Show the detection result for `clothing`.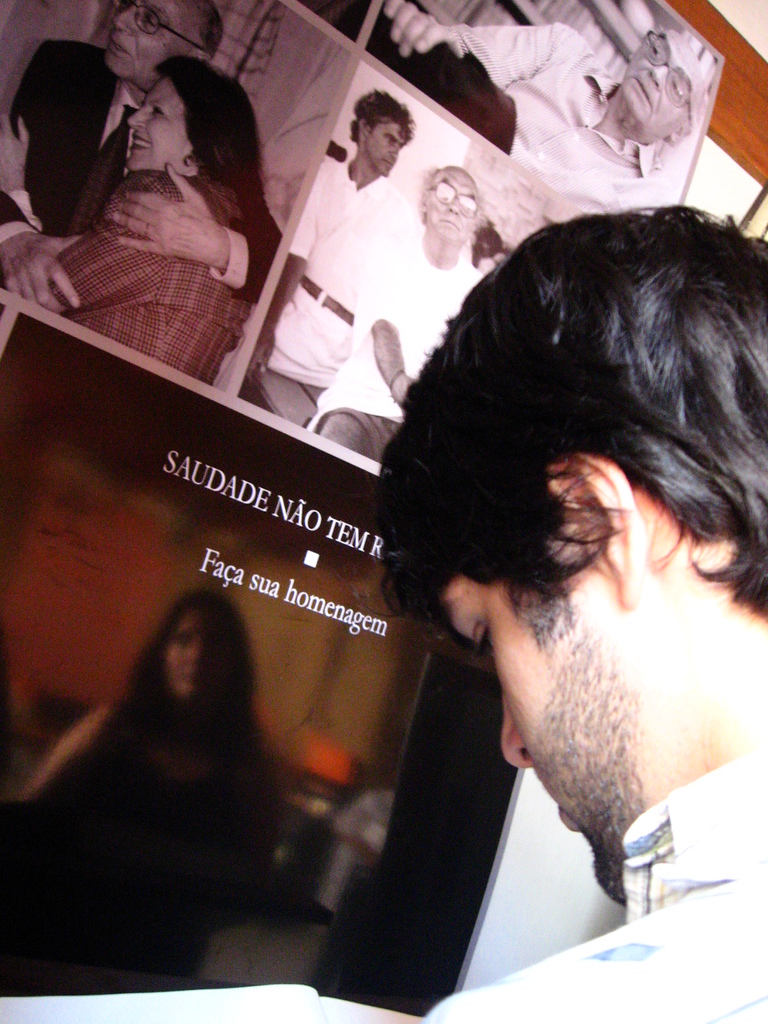
x1=47 y1=700 x2=227 y2=955.
